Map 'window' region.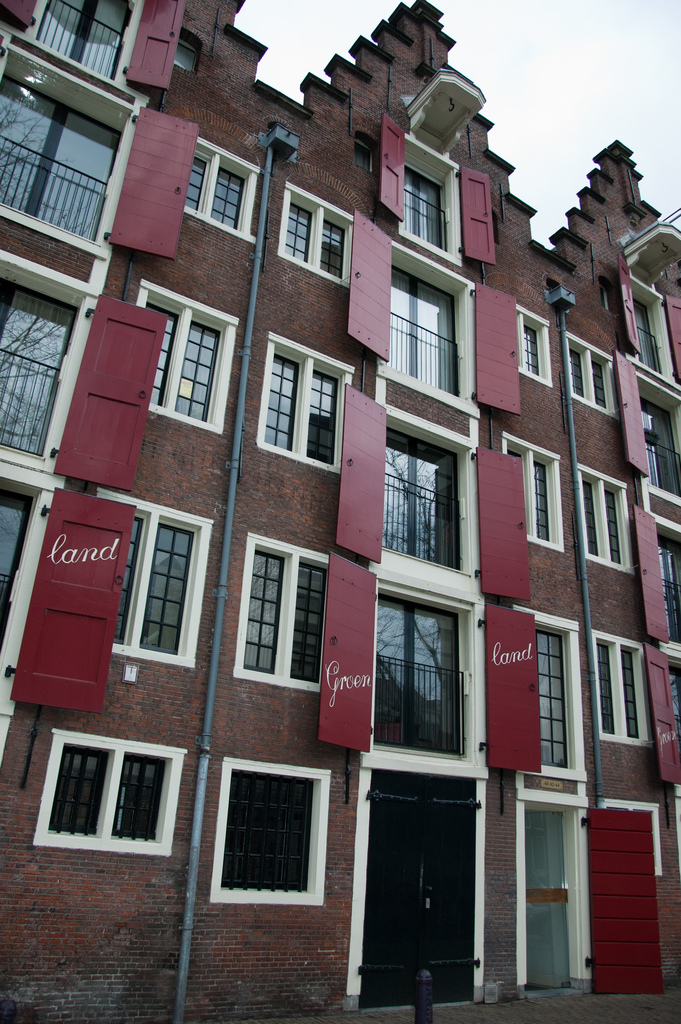
Mapped to <bbox>529, 624, 574, 772</bbox>.
